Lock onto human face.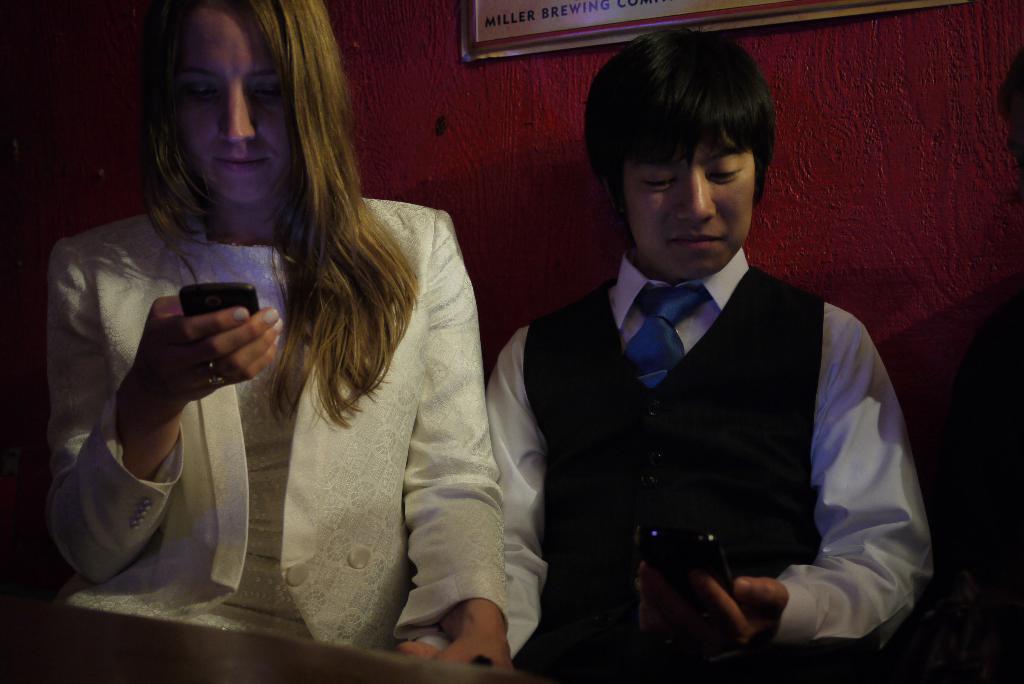
Locked: x1=141, y1=13, x2=300, y2=208.
